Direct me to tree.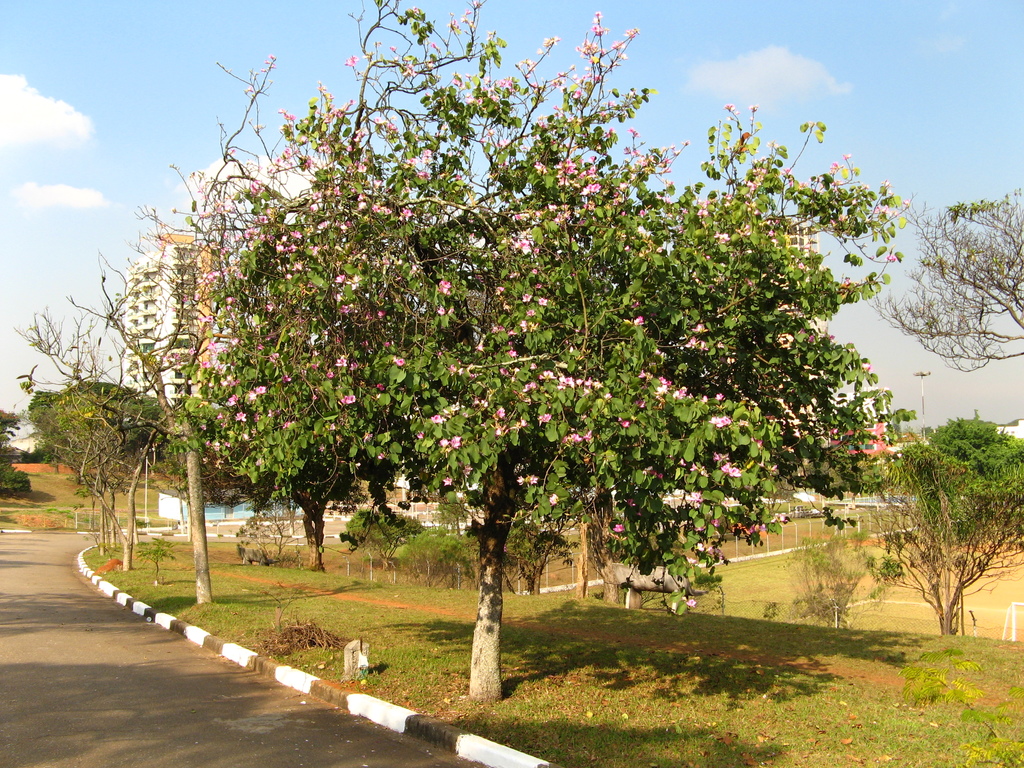
Direction: bbox=(854, 388, 917, 442).
